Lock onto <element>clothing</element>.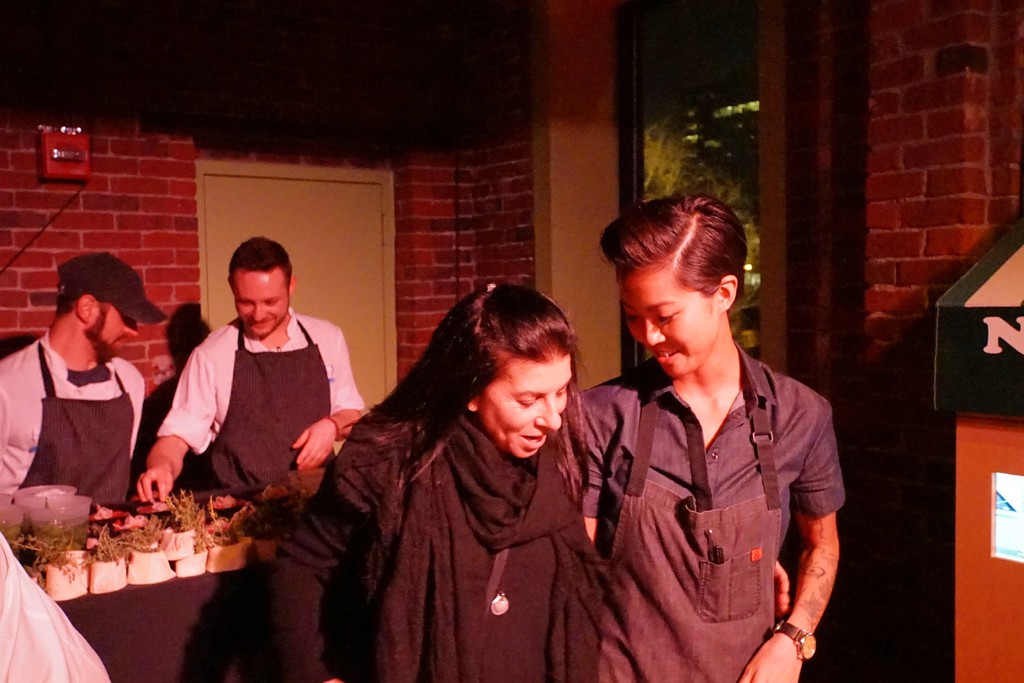
Locked: box(3, 334, 144, 512).
